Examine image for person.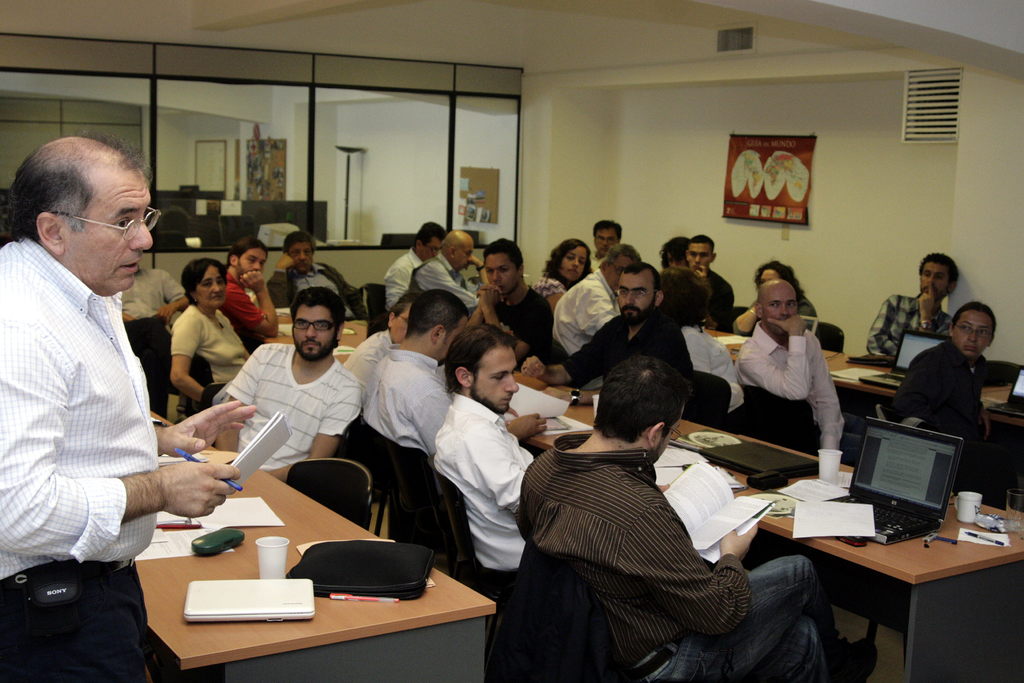
Examination result: 660,229,742,327.
